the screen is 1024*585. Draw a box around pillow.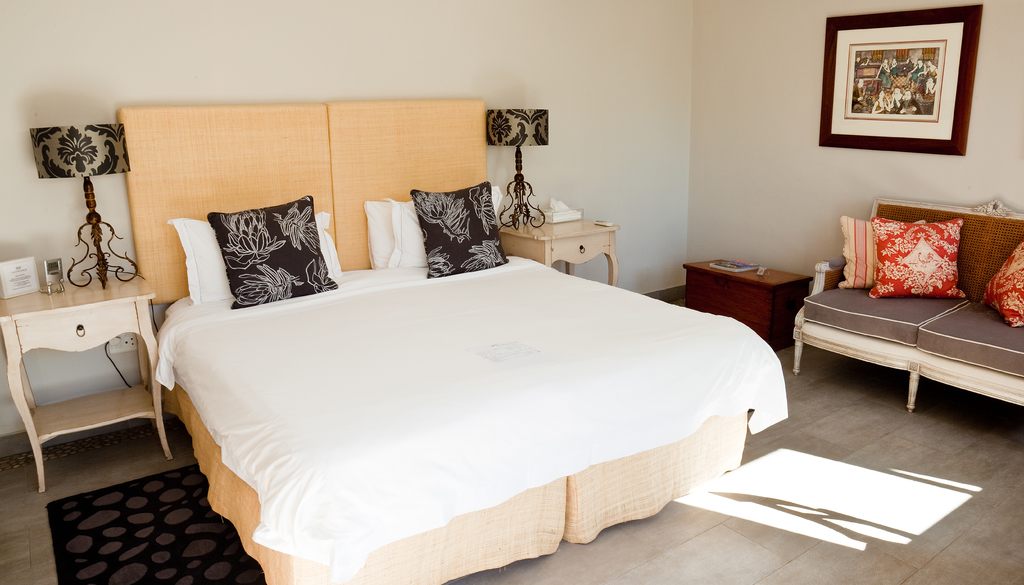
detection(836, 215, 884, 308).
